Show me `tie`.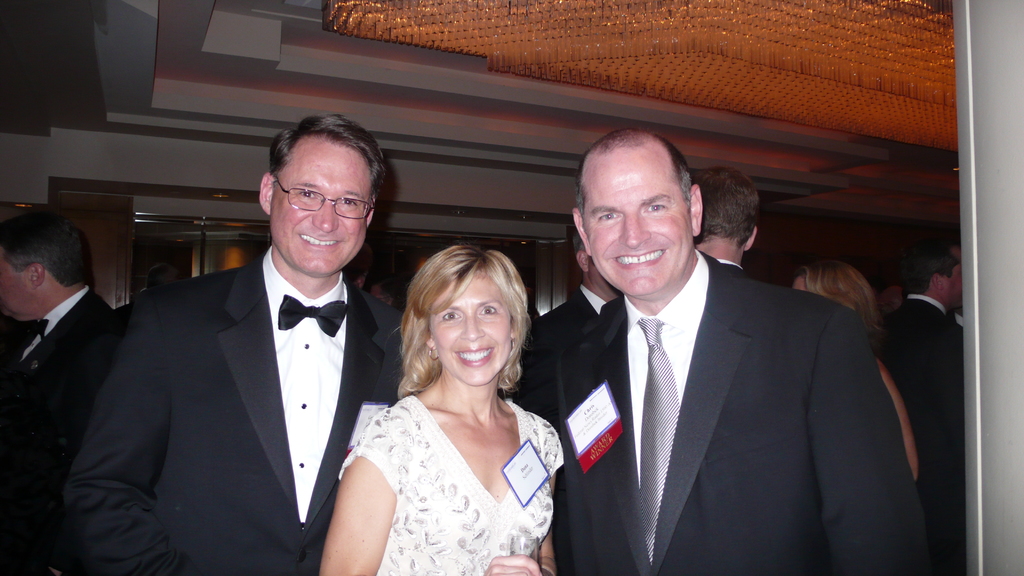
`tie` is here: 638, 319, 683, 559.
